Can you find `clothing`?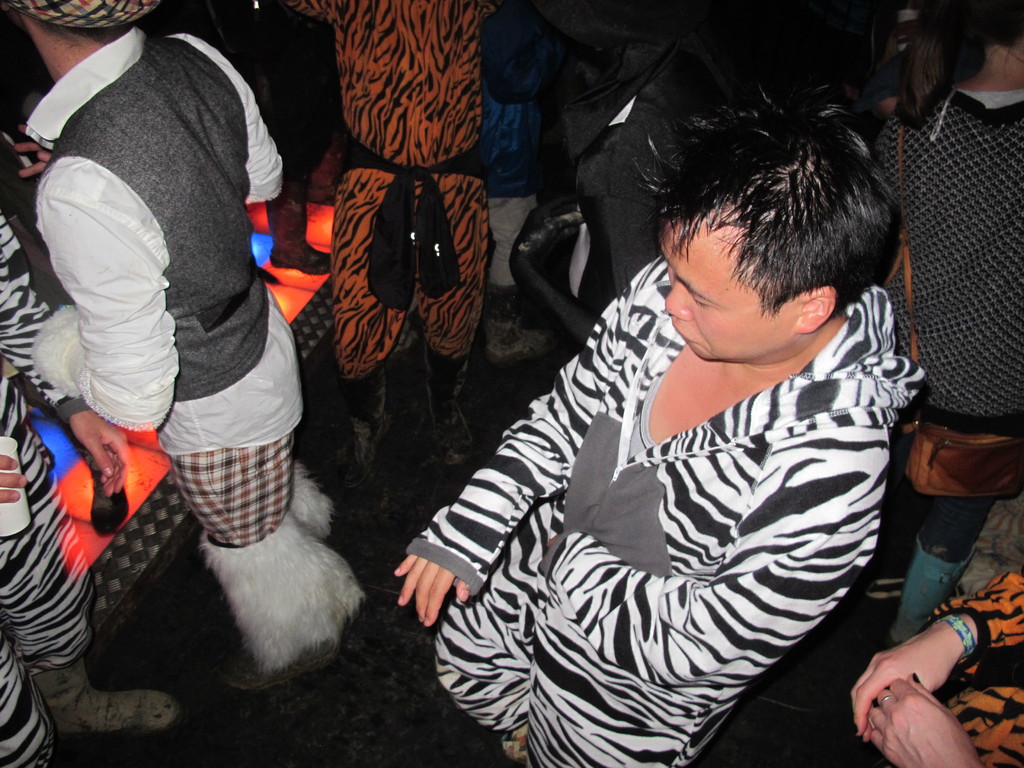
Yes, bounding box: region(374, 245, 943, 744).
